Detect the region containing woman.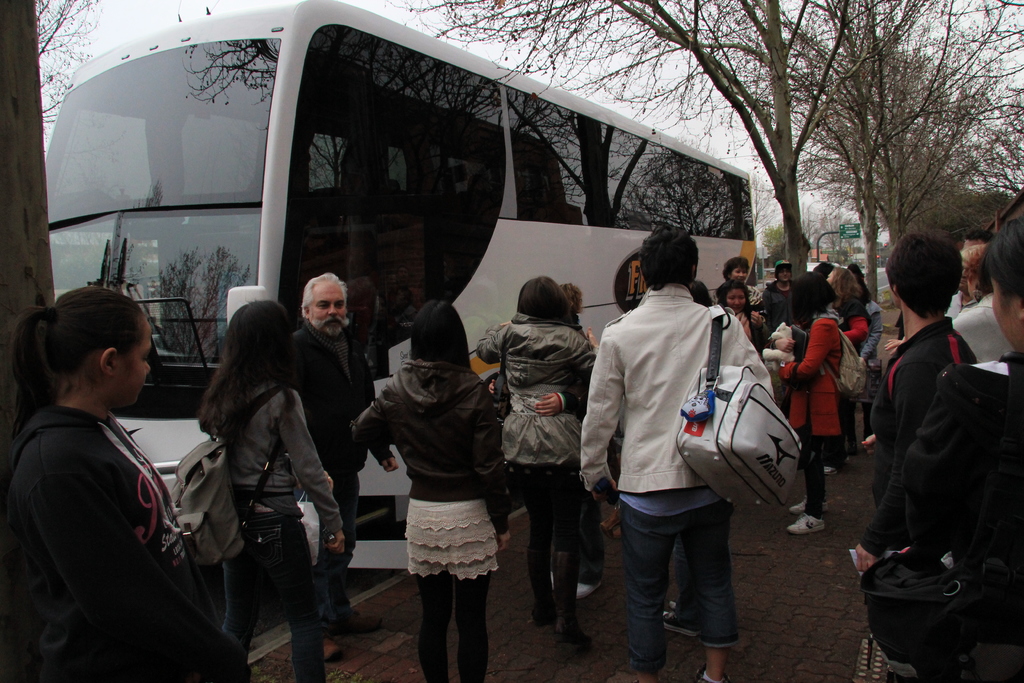
bbox=[199, 299, 351, 682].
